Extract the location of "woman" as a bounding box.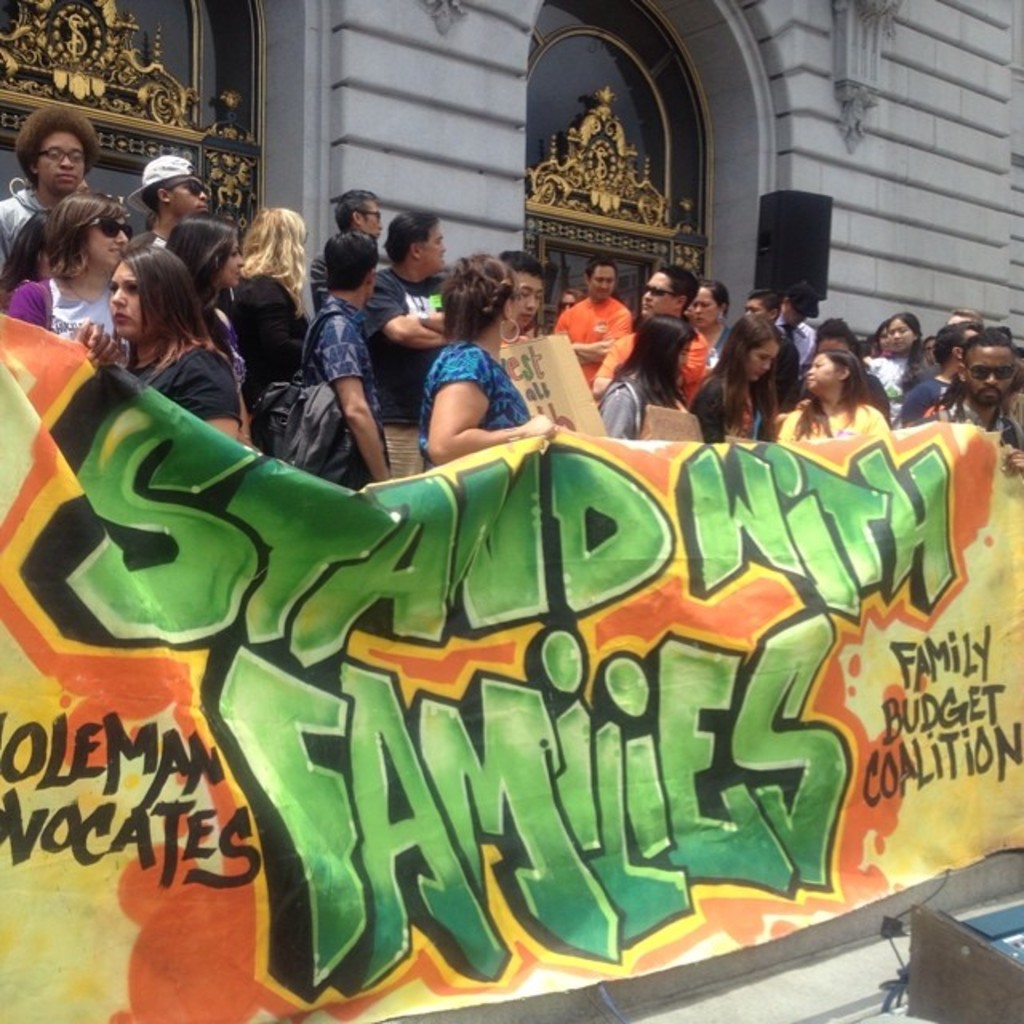
[58,229,243,456].
